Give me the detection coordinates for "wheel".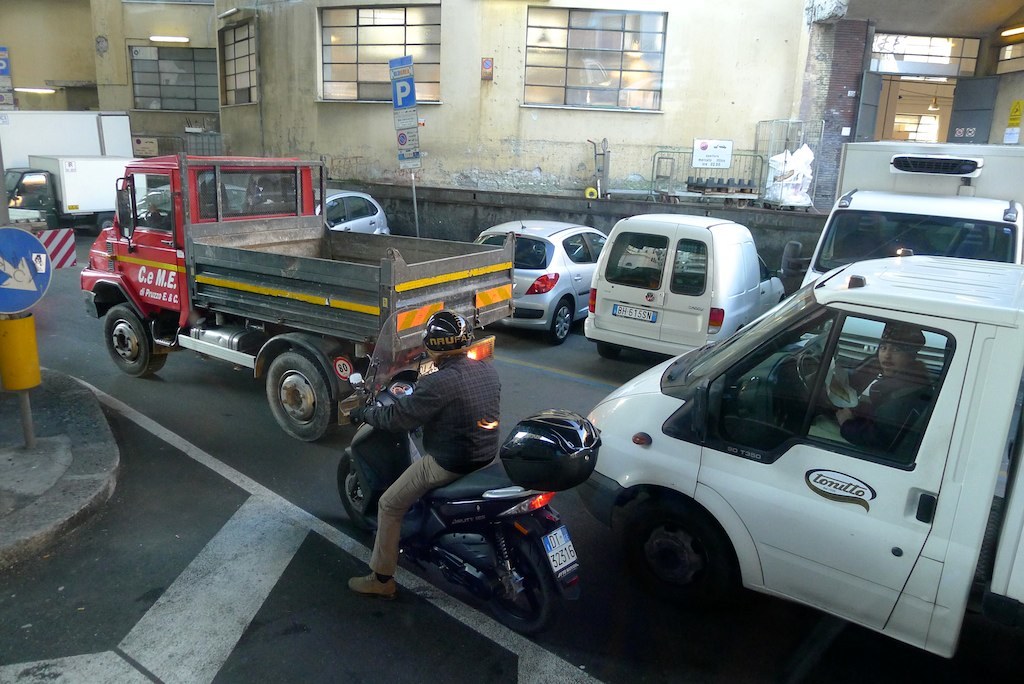
{"left": 633, "top": 517, "right": 734, "bottom": 604}.
